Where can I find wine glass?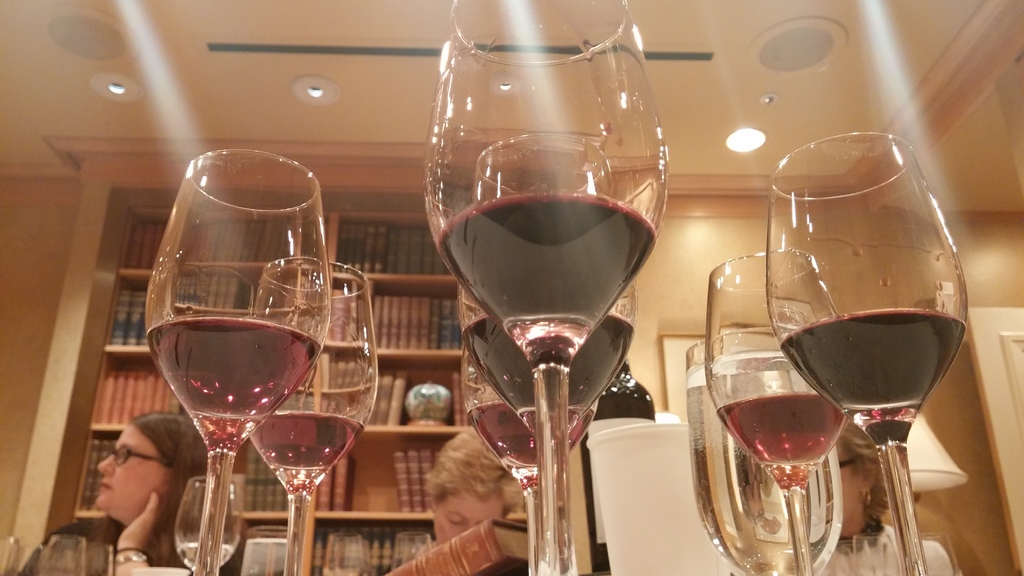
You can find it at (424,0,668,575).
